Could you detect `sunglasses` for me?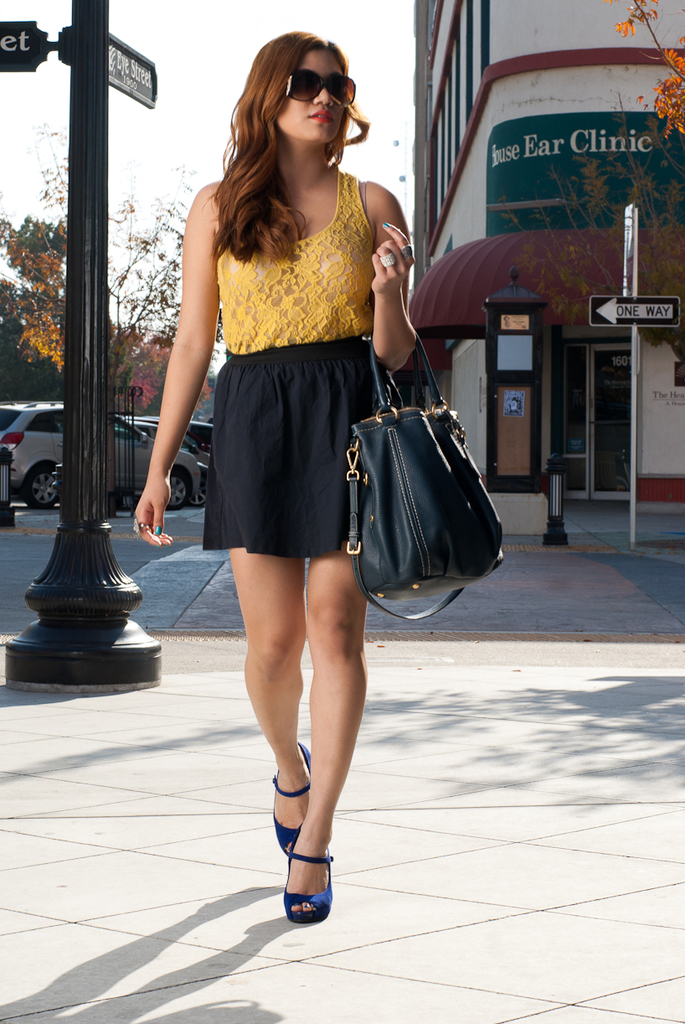
Detection result: x1=286, y1=68, x2=354, y2=100.
